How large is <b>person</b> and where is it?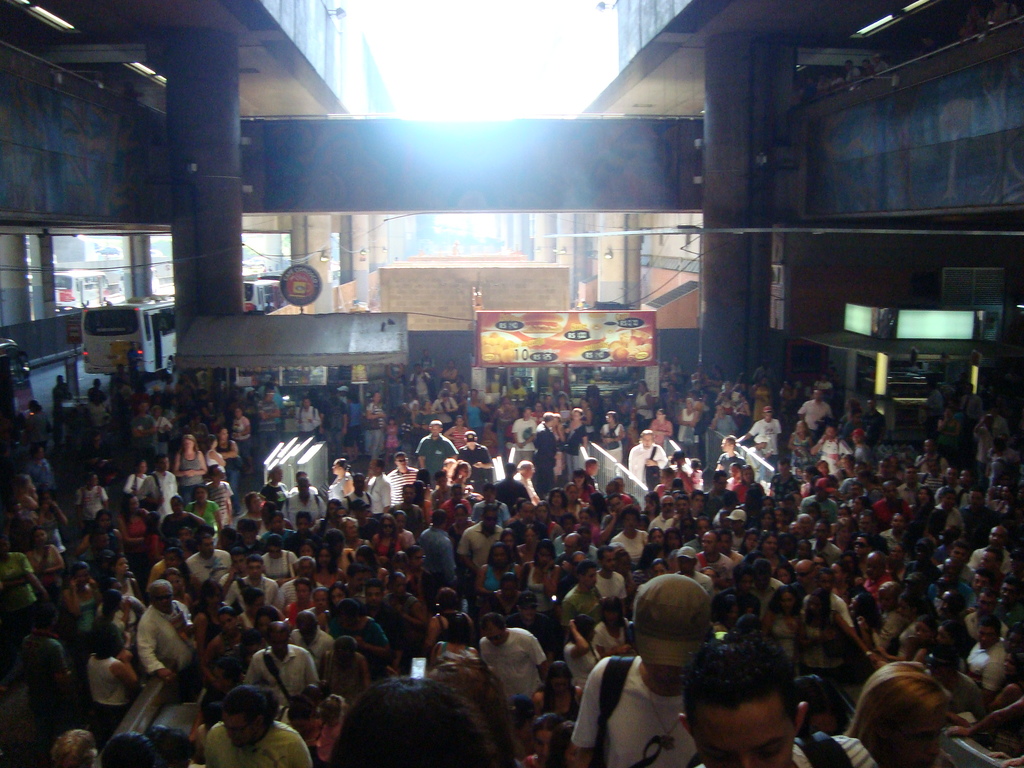
Bounding box: (835, 511, 858, 553).
